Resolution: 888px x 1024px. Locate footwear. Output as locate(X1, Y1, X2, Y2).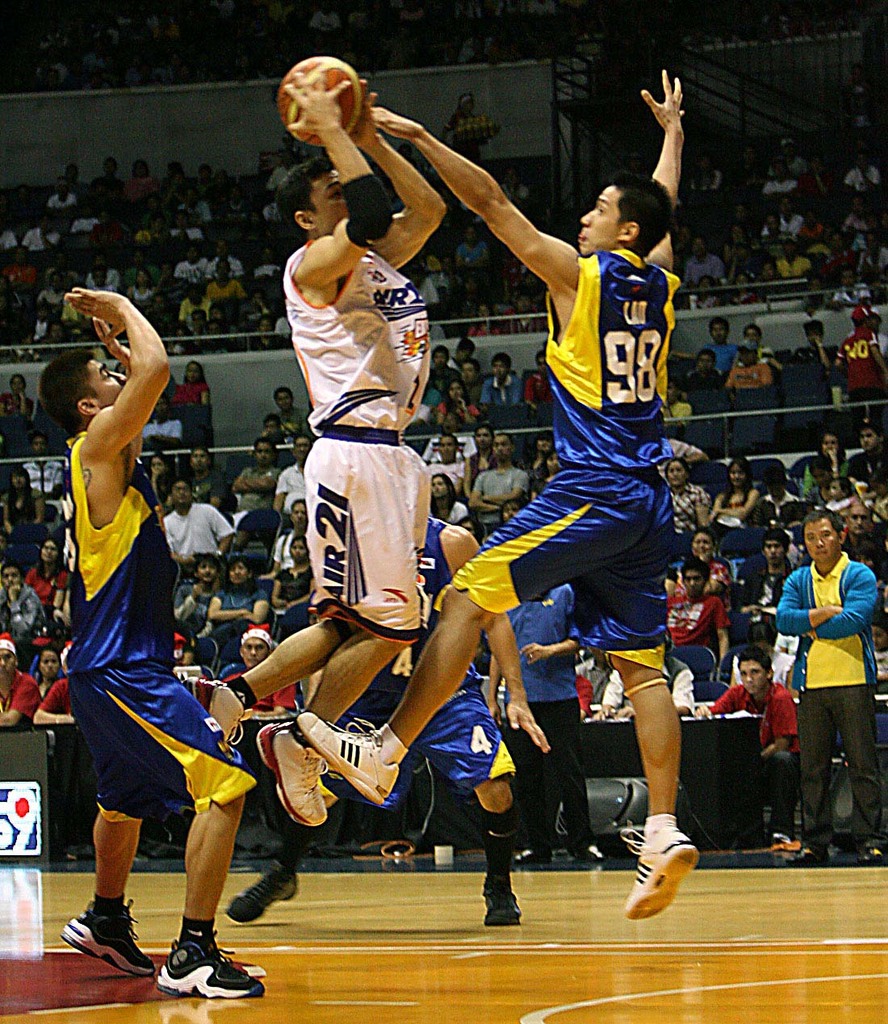
locate(780, 845, 827, 870).
